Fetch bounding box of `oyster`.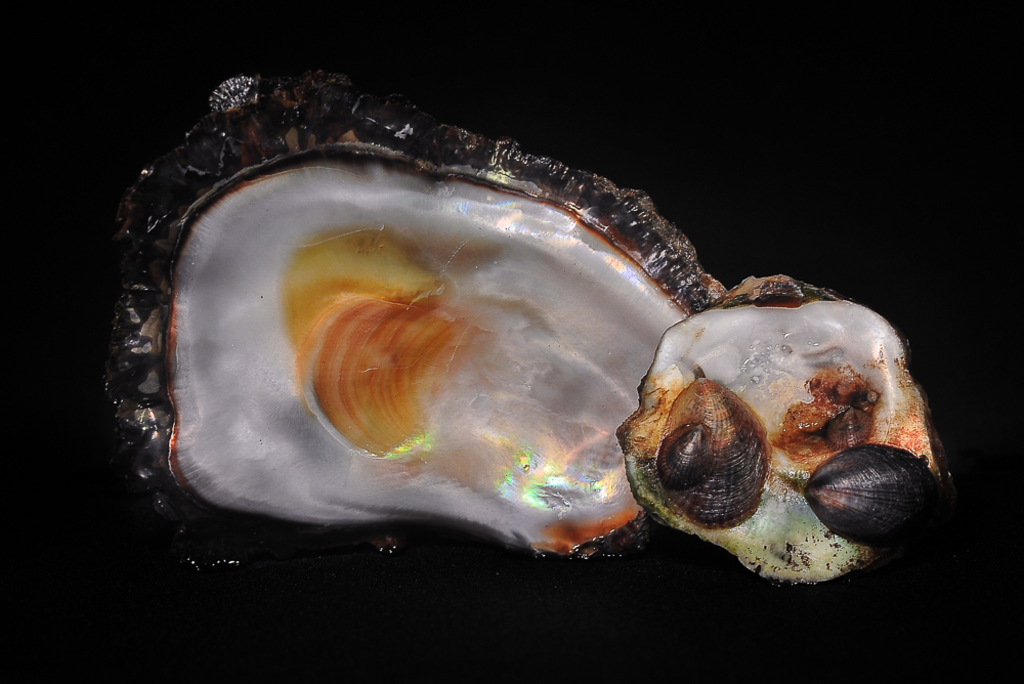
Bbox: (x1=616, y1=265, x2=953, y2=599).
